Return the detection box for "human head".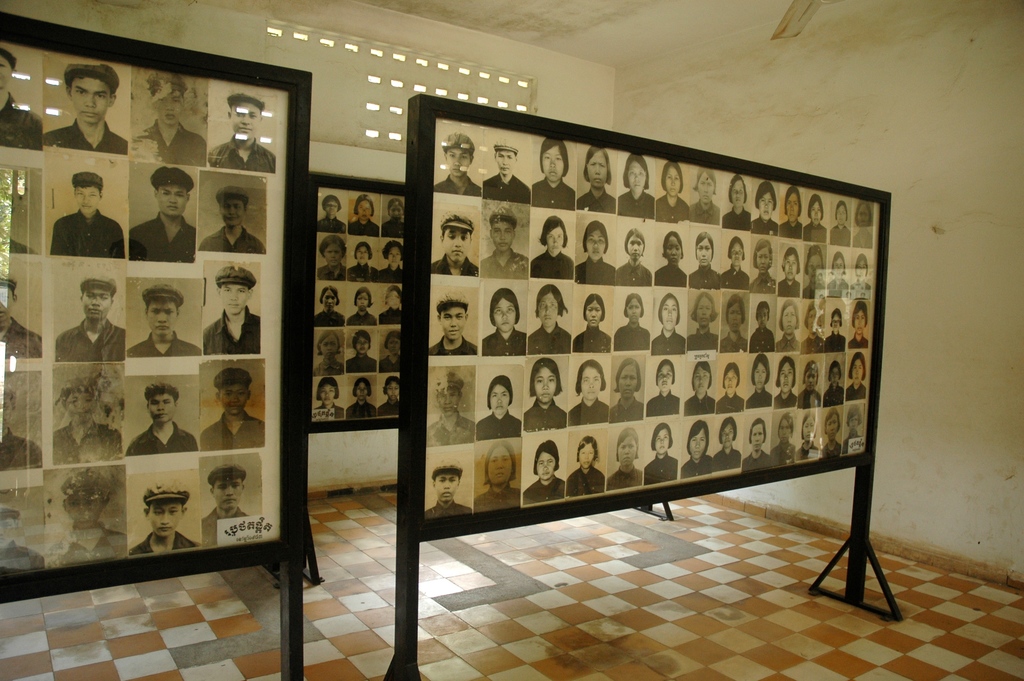
pyautogui.locateOnScreen(140, 284, 186, 334).
